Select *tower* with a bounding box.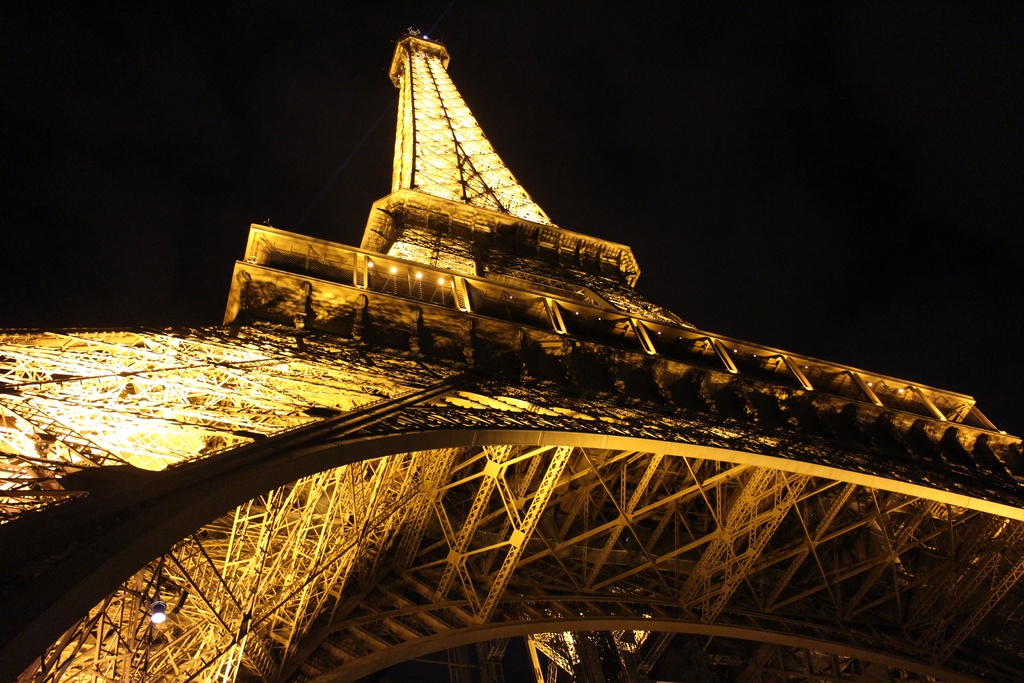
<region>0, 20, 1023, 682</region>.
